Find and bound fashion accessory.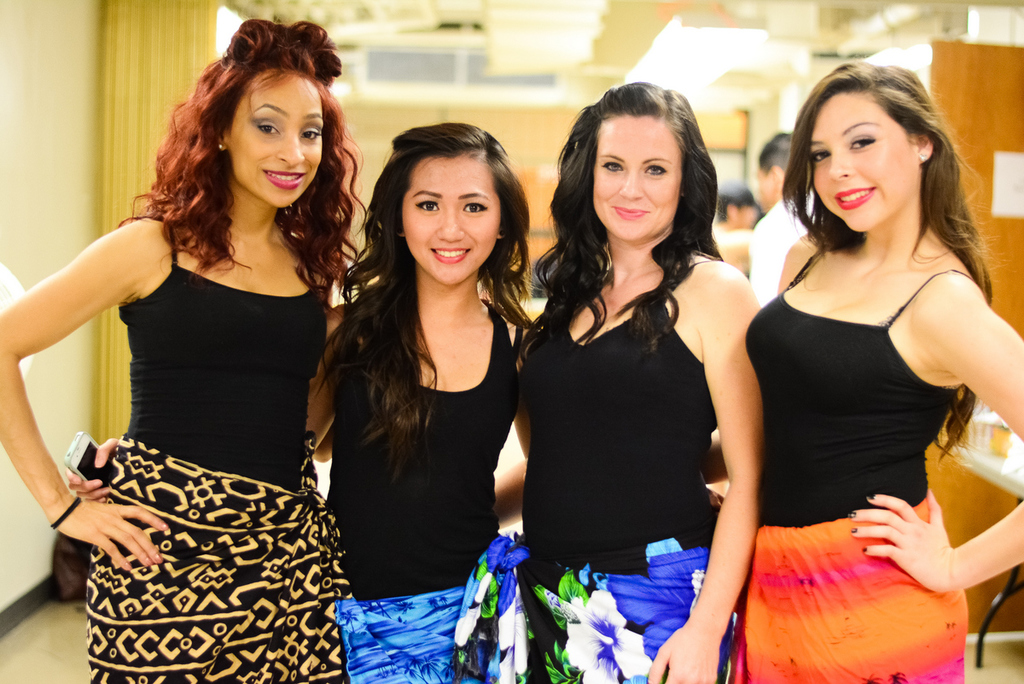
Bound: {"left": 49, "top": 495, "right": 85, "bottom": 529}.
